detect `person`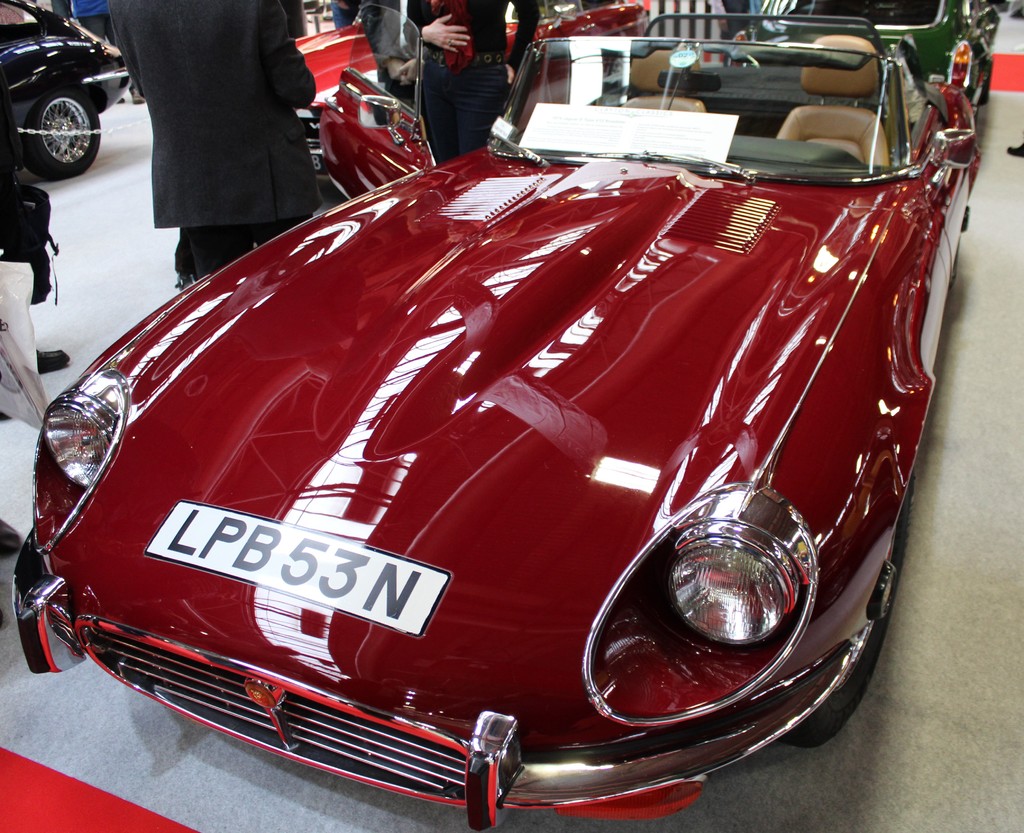
Rect(92, 0, 324, 242)
